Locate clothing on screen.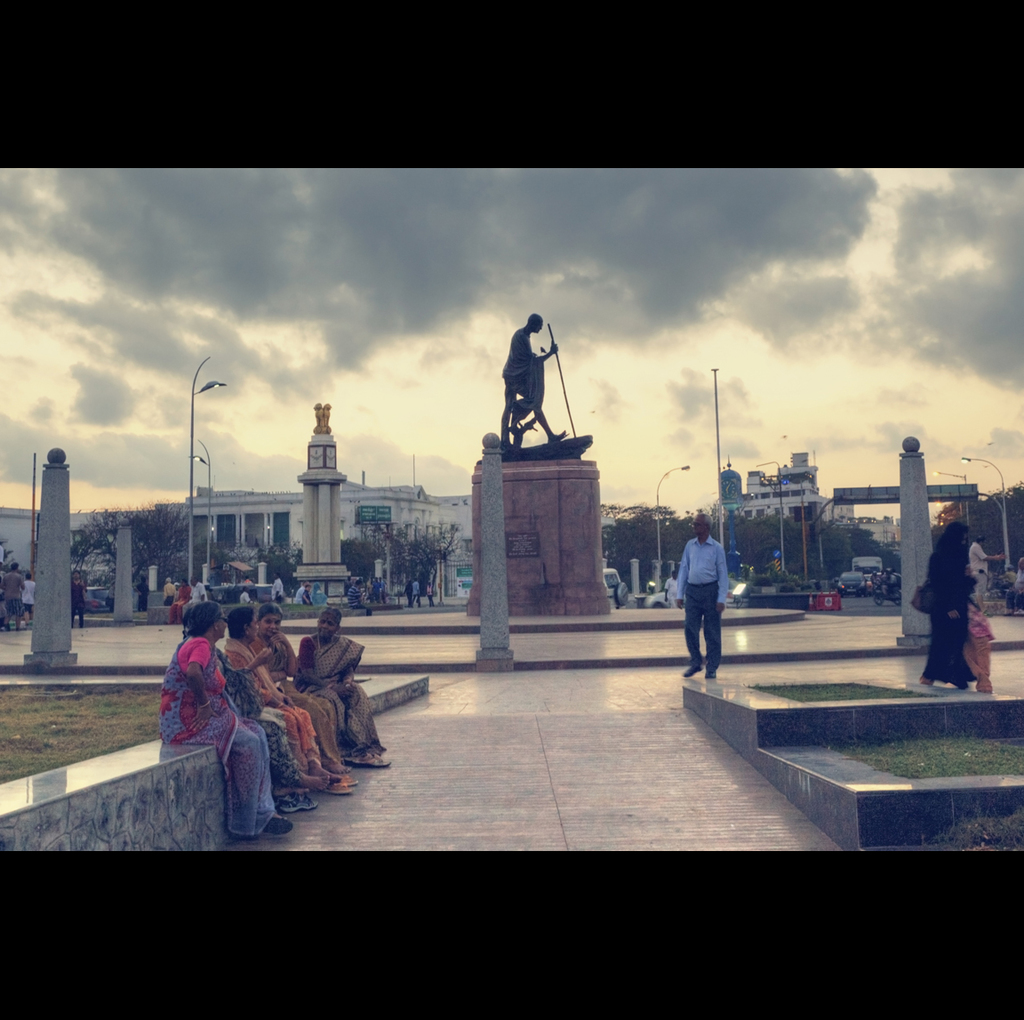
On screen at bbox(916, 520, 974, 689).
